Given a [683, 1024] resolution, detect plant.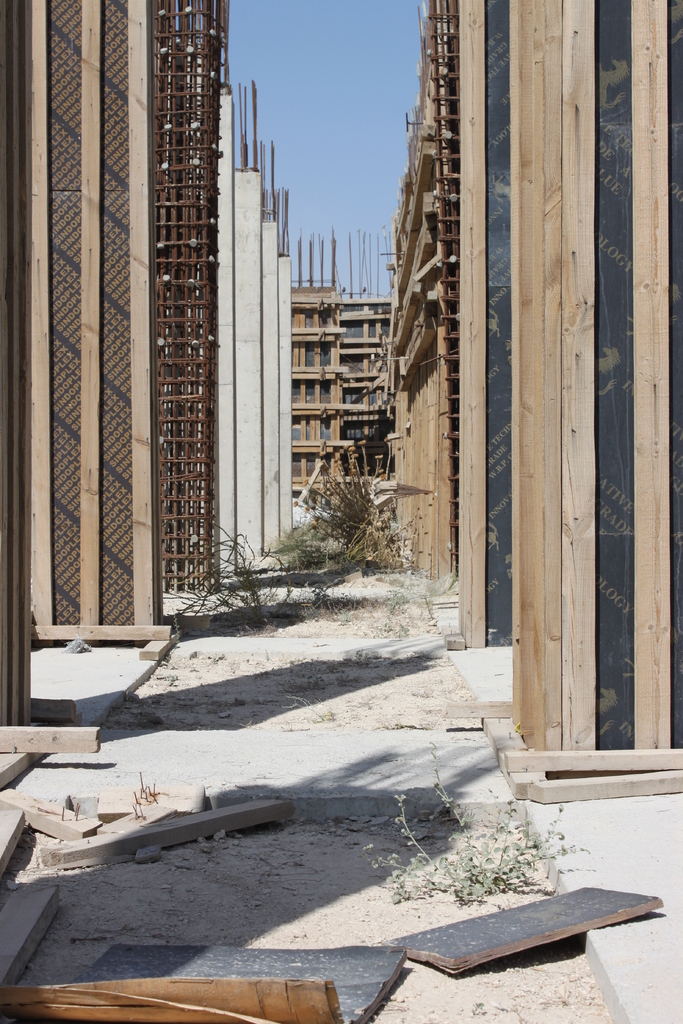
(336,774,575,909).
